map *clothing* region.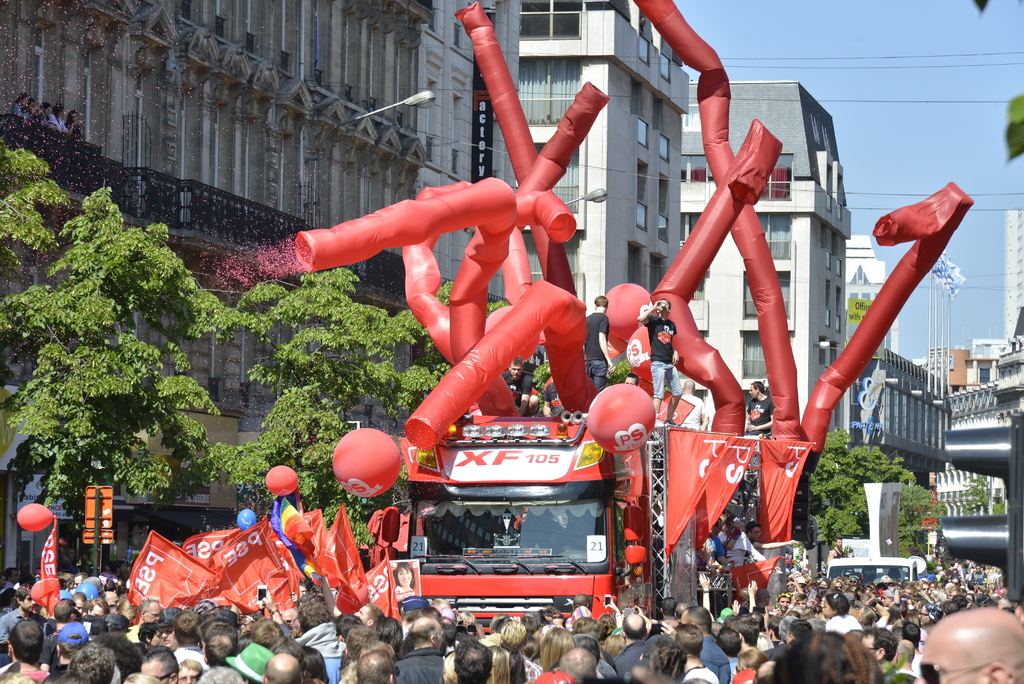
Mapped to x1=291 y1=619 x2=342 y2=683.
